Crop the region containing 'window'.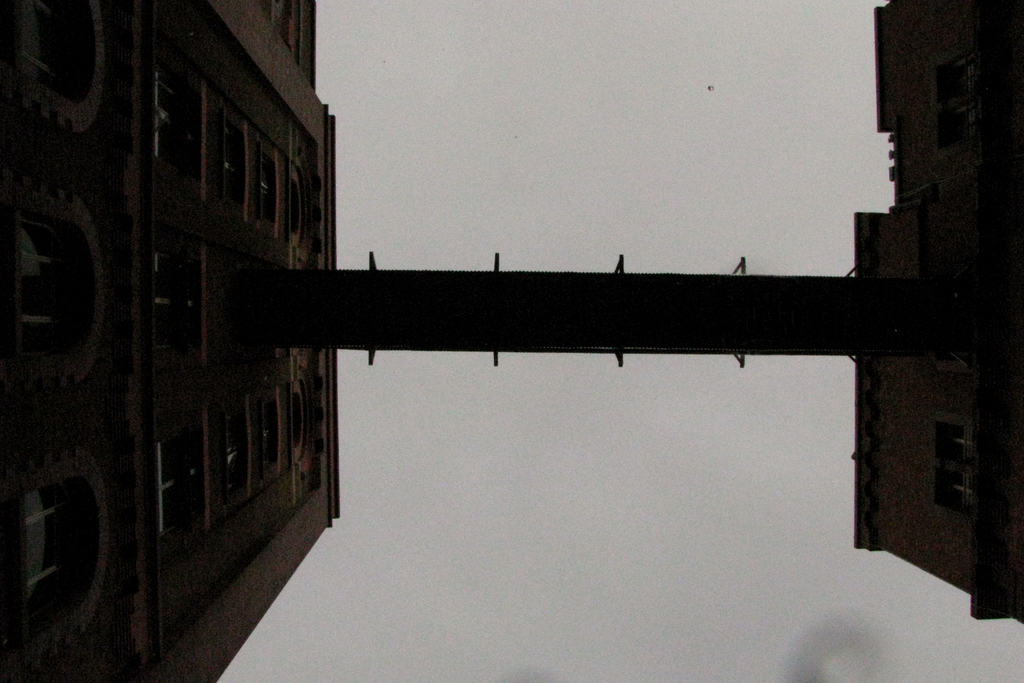
Crop region: [15, 206, 94, 331].
